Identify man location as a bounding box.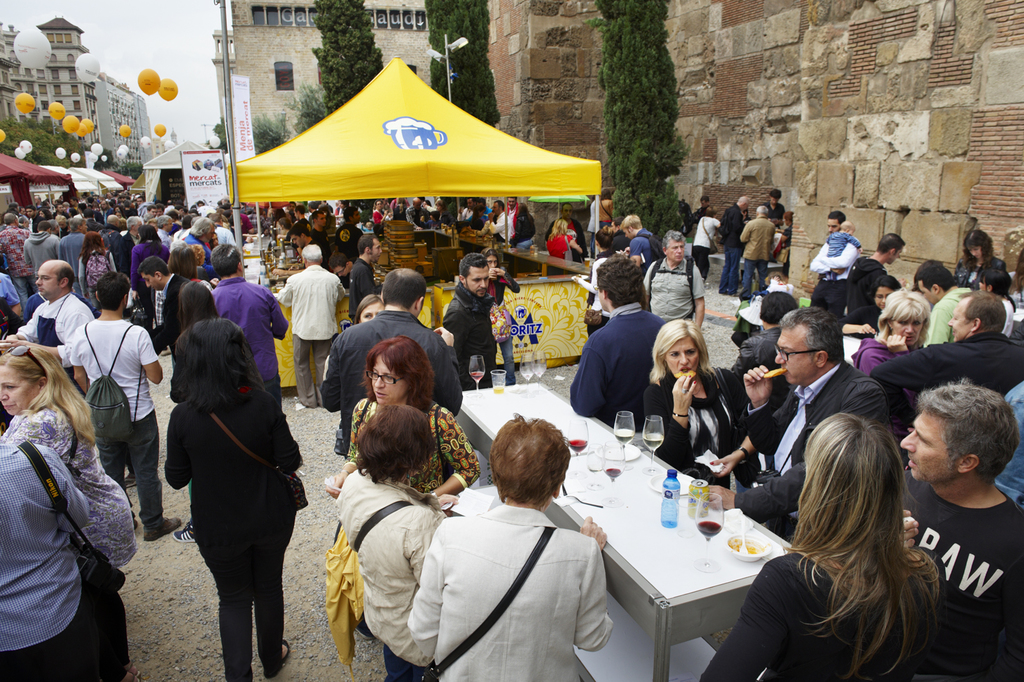
region(308, 214, 330, 258).
